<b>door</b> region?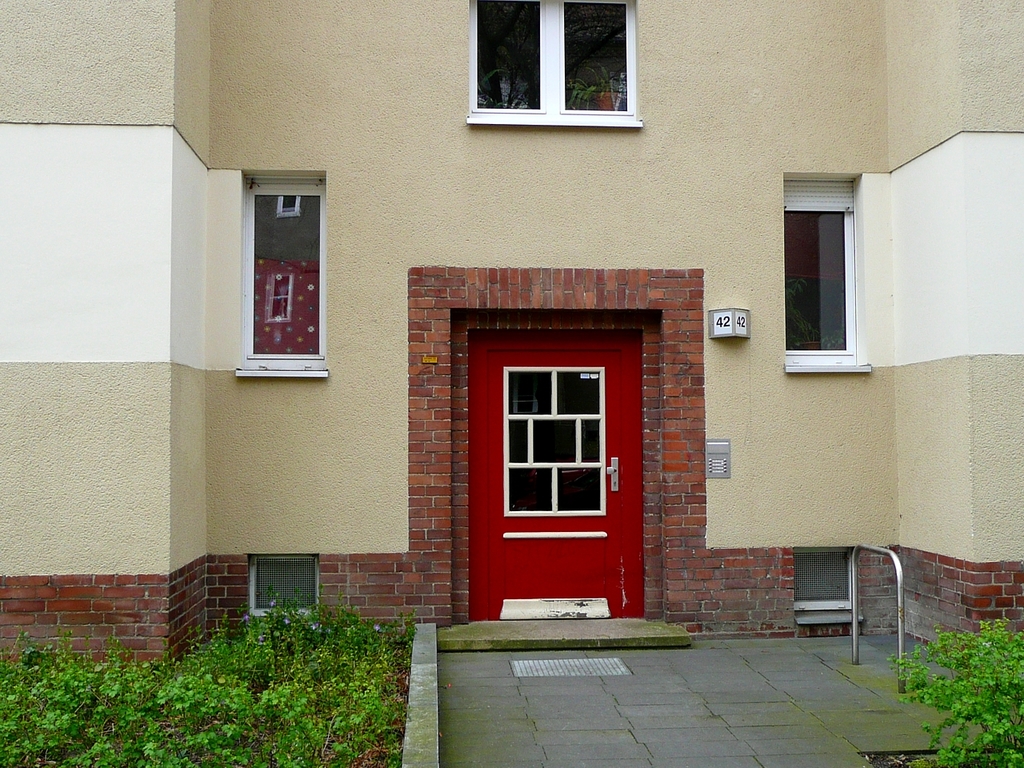
l=442, t=323, r=648, b=640
